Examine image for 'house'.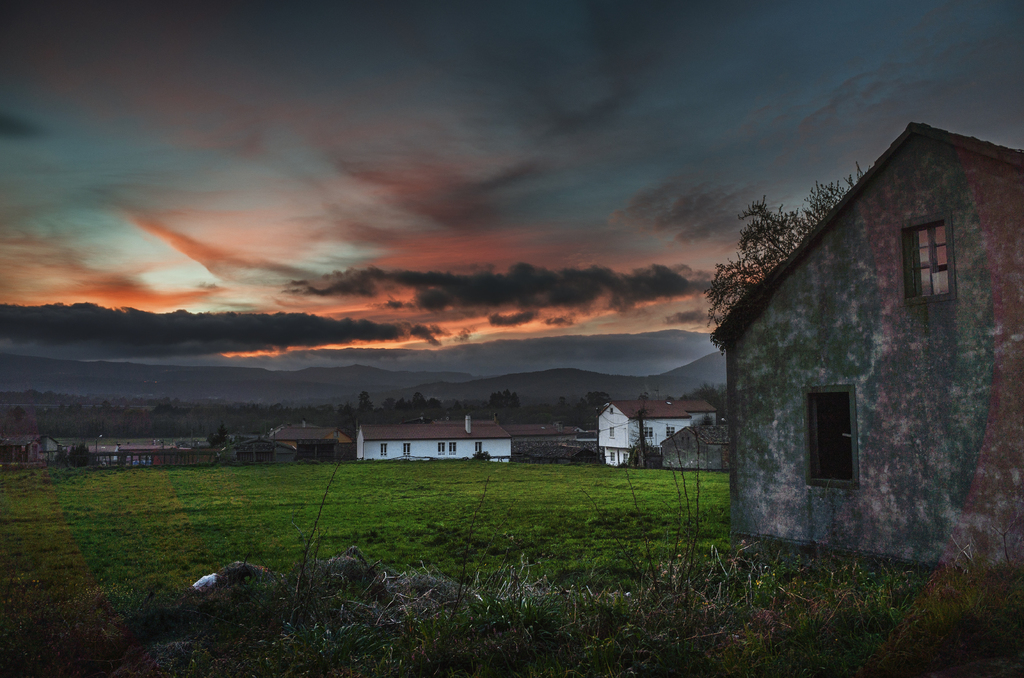
Examination result: Rect(594, 393, 692, 466).
